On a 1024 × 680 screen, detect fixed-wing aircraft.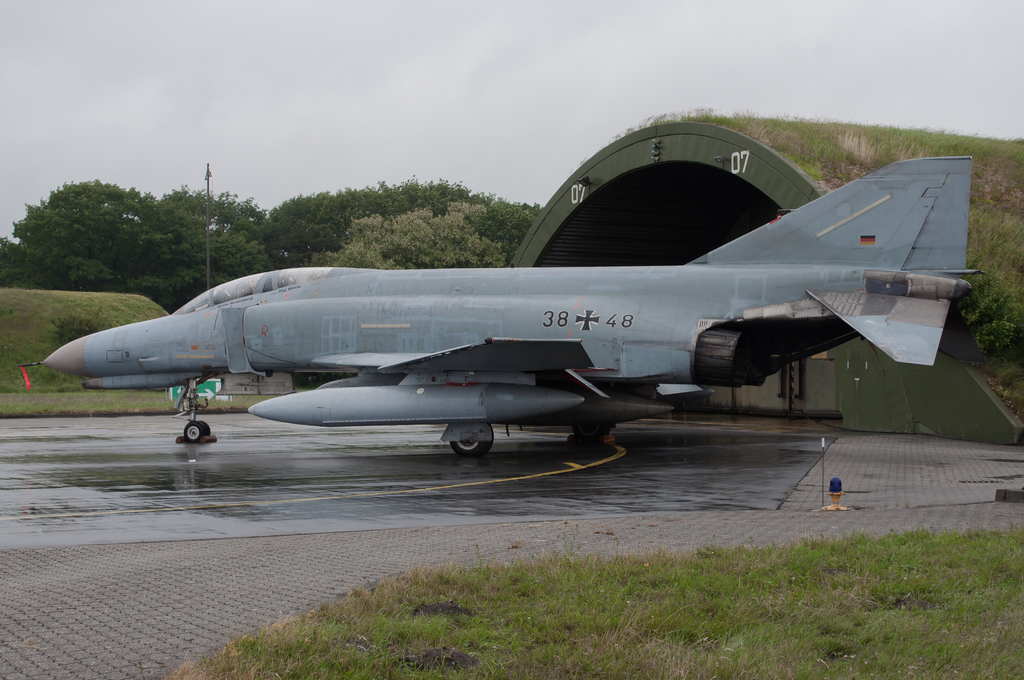
x1=46 y1=139 x2=998 y2=476.
